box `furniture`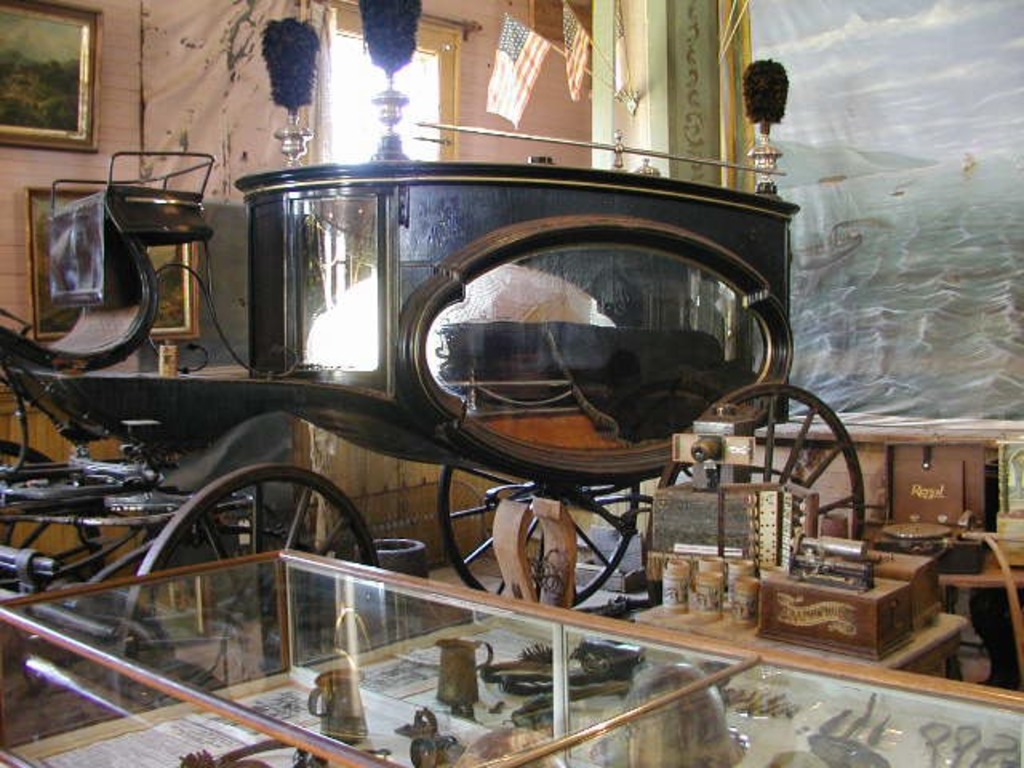
{"x1": 629, "y1": 611, "x2": 971, "y2": 682}
